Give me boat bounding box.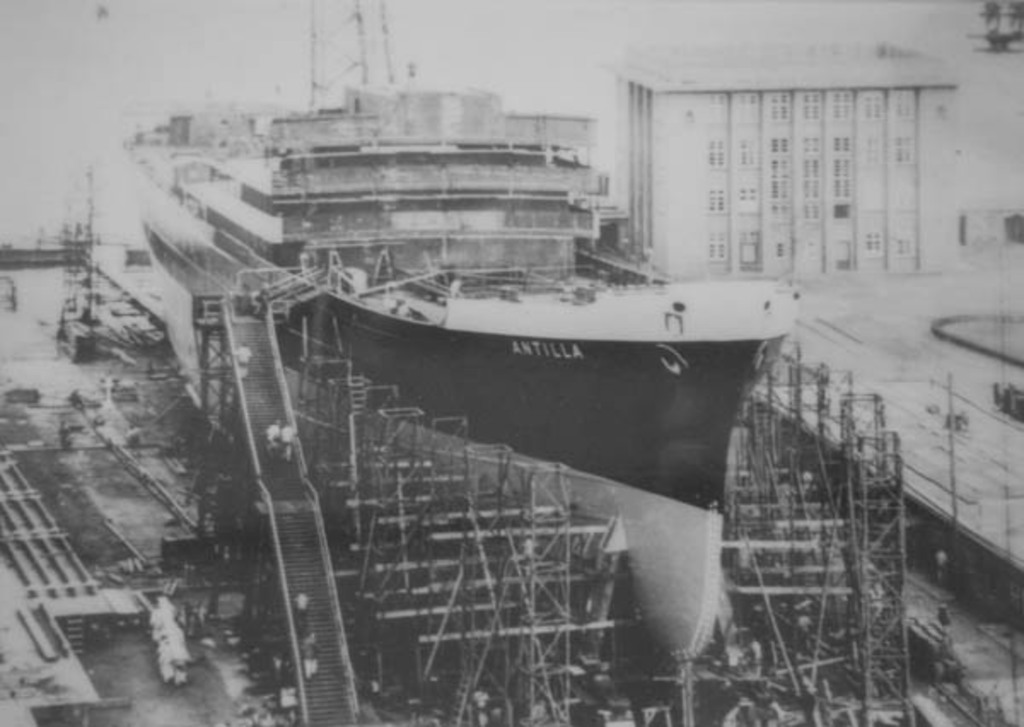
x1=116 y1=0 x2=804 y2=669.
